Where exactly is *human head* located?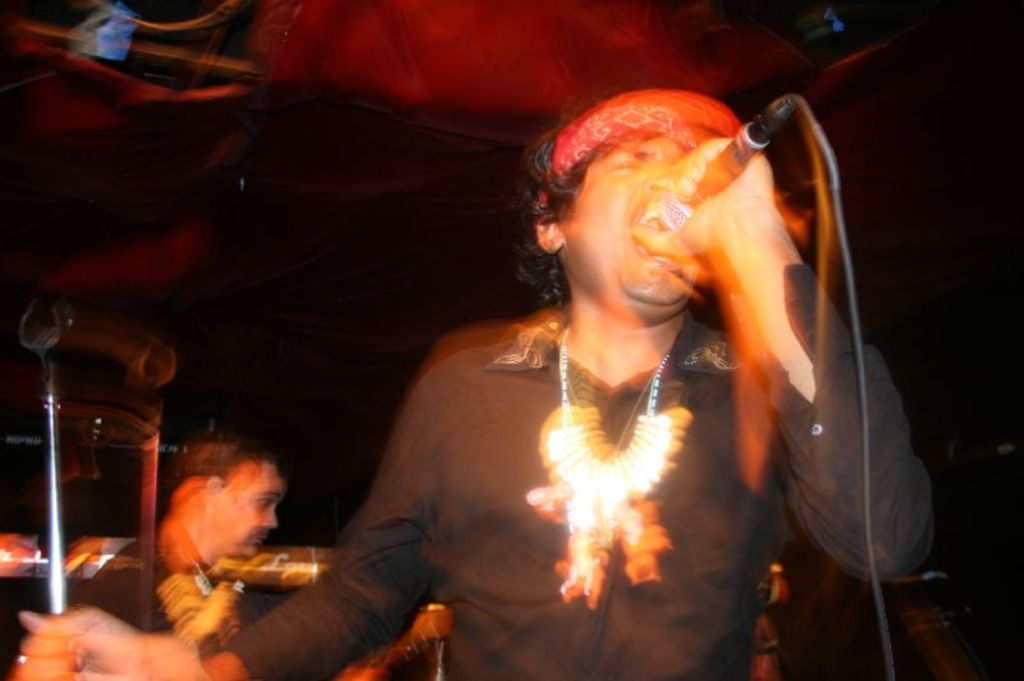
Its bounding box is pyautogui.locateOnScreen(156, 439, 296, 573).
